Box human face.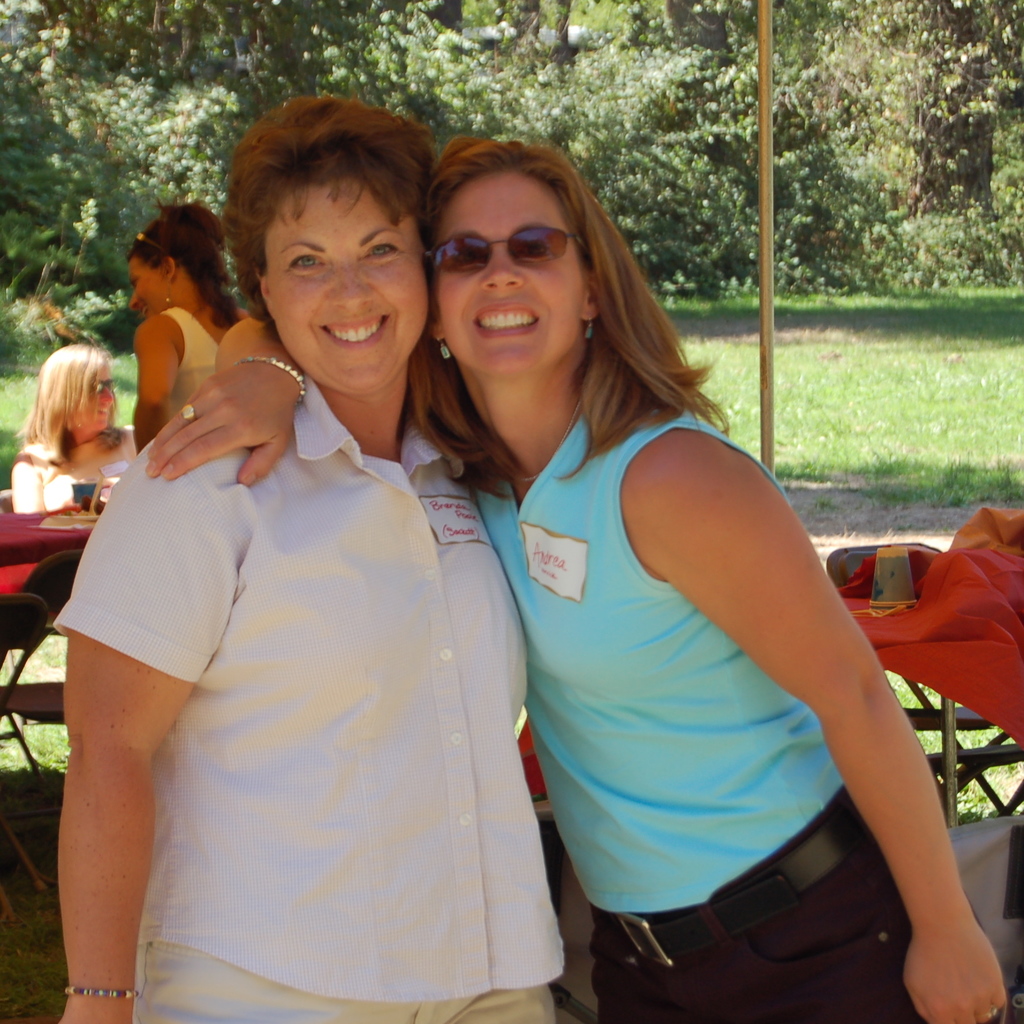
l=269, t=194, r=424, b=390.
